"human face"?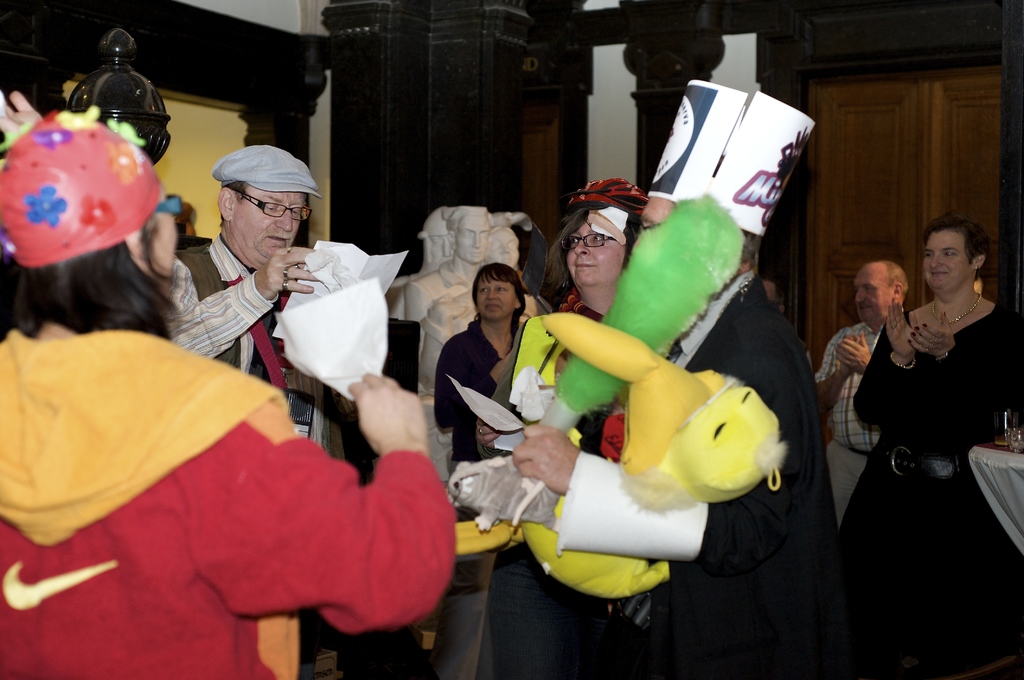
region(428, 236, 451, 262)
